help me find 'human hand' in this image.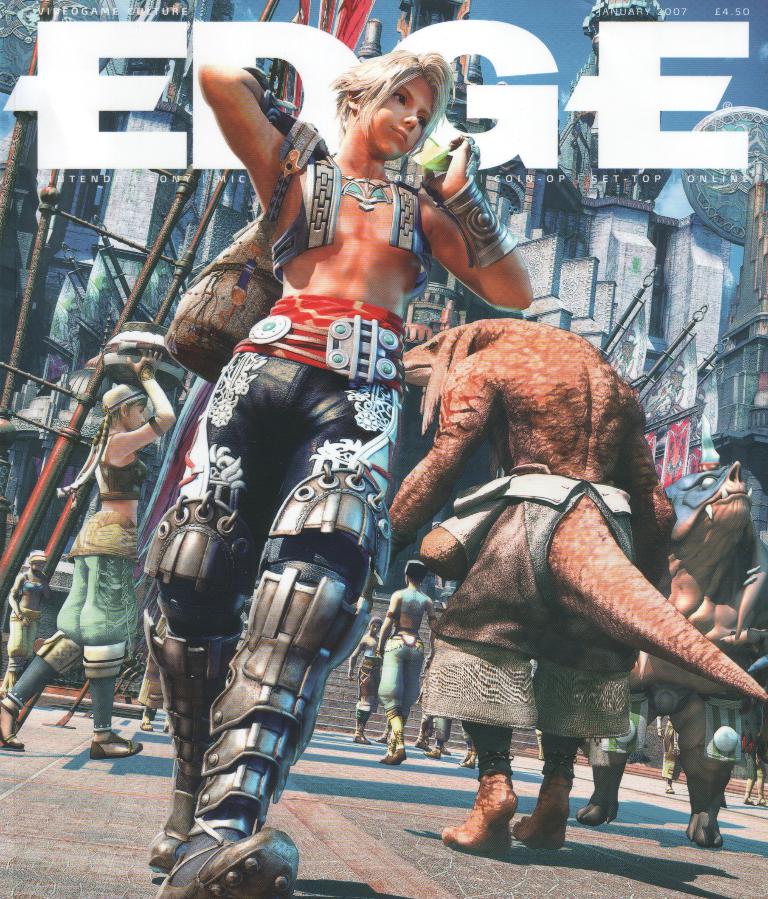
Found it: {"left": 375, "top": 647, "right": 386, "bottom": 663}.
